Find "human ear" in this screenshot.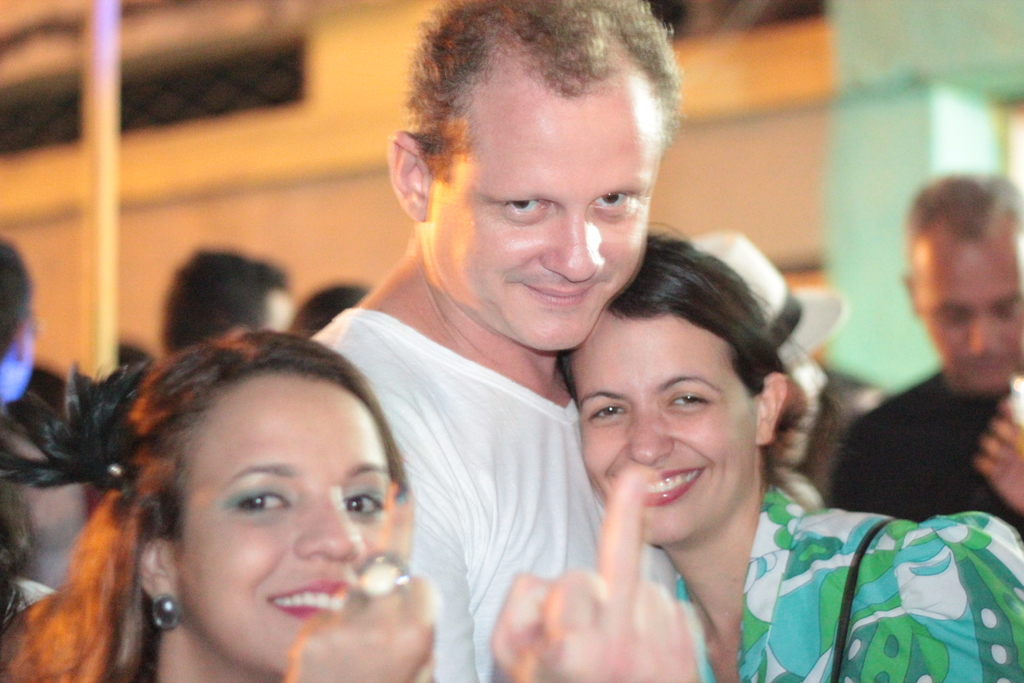
The bounding box for "human ear" is locate(753, 375, 789, 440).
